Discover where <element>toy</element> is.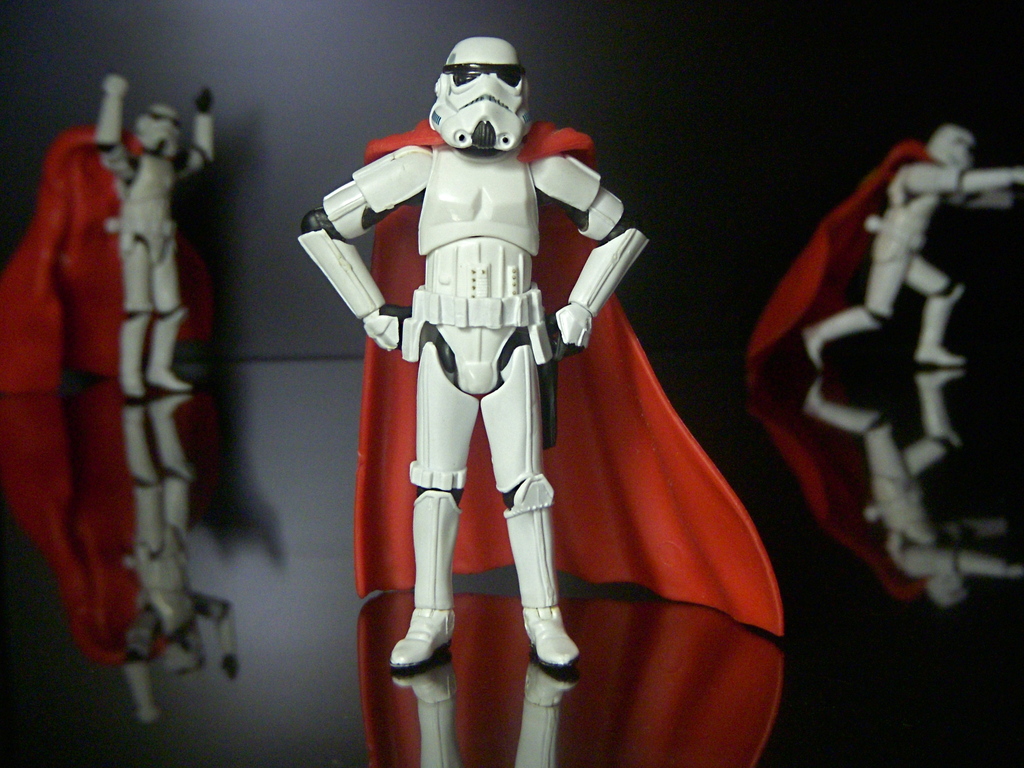
Discovered at 748,129,1023,389.
